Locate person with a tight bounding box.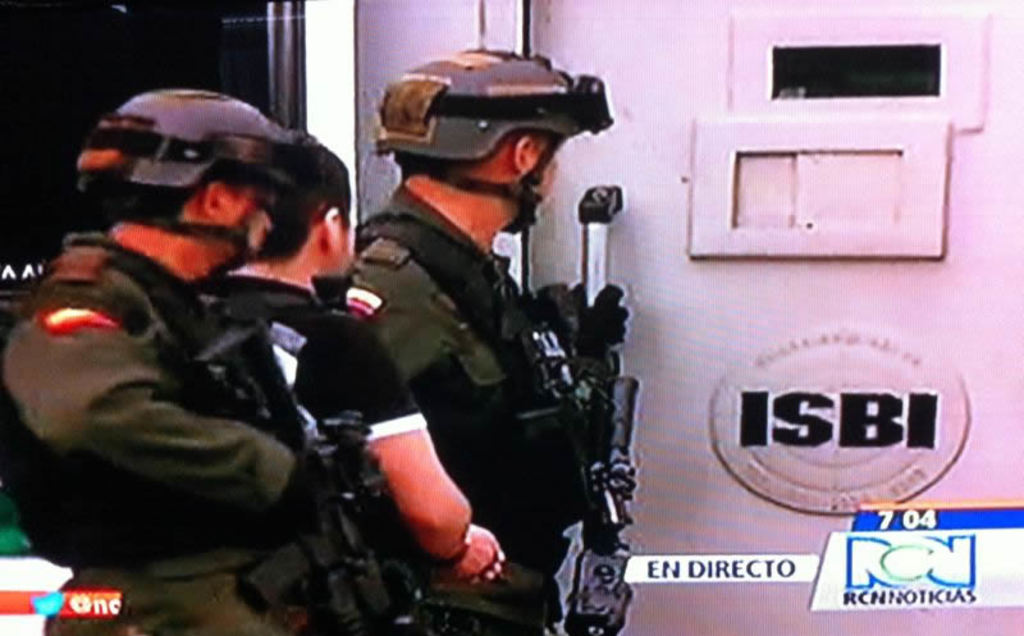
(left=333, top=40, right=637, bottom=635).
